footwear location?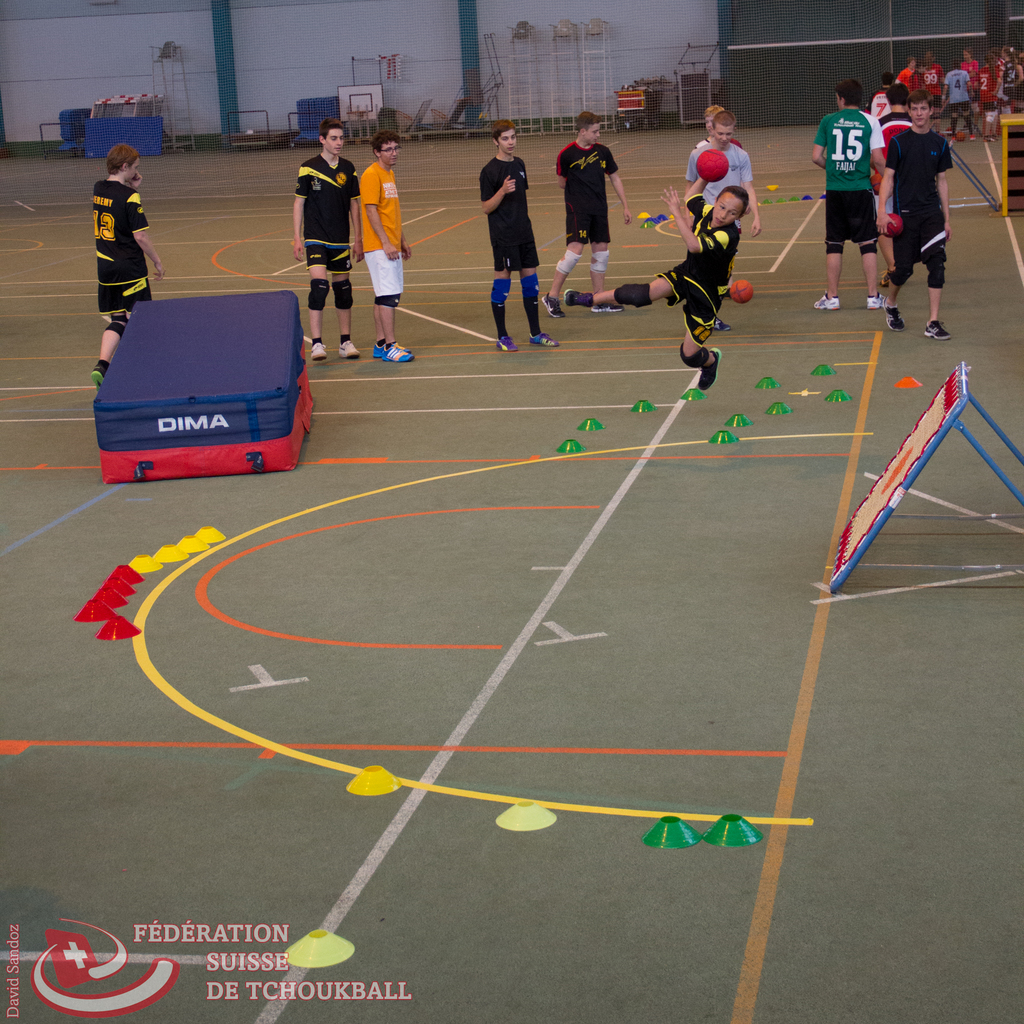
rect(372, 343, 413, 357)
